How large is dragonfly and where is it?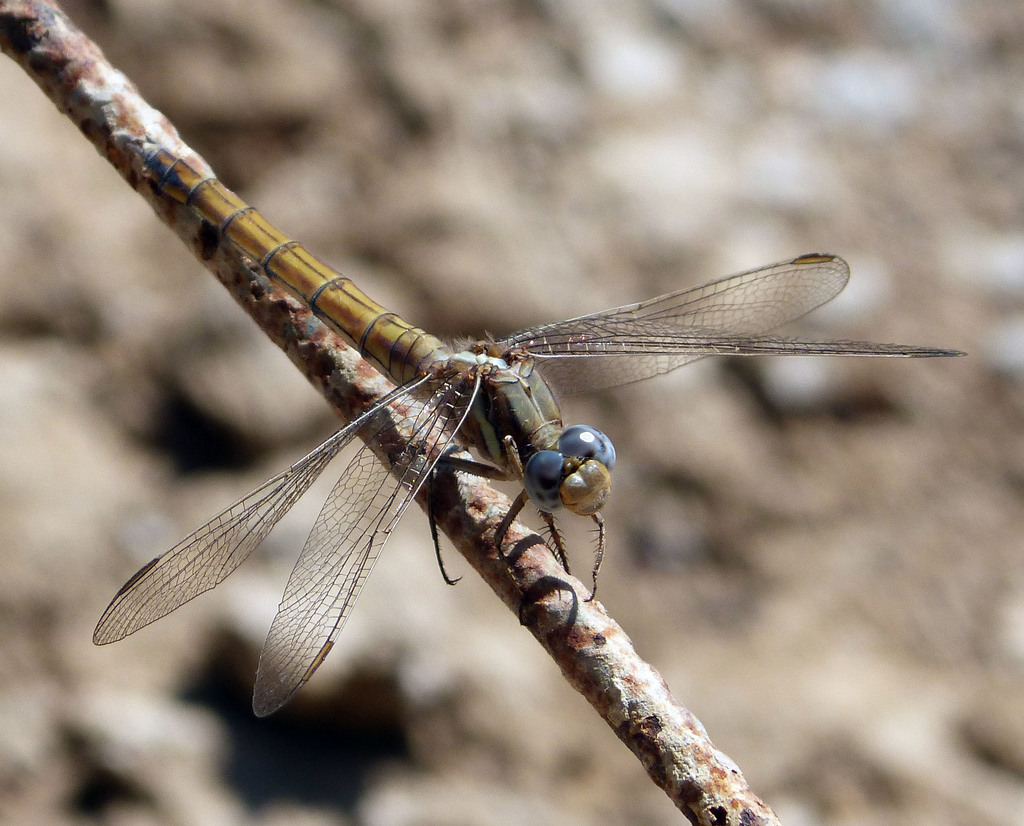
Bounding box: crop(92, 144, 972, 717).
